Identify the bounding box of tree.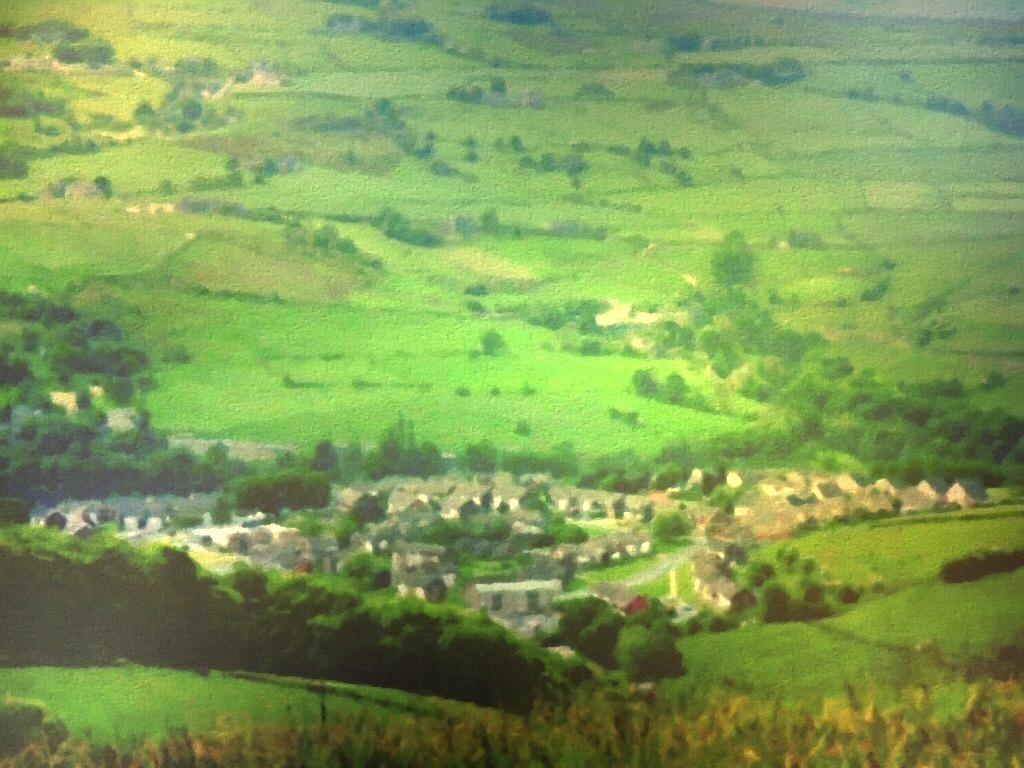
x1=315 y1=434 x2=347 y2=481.
